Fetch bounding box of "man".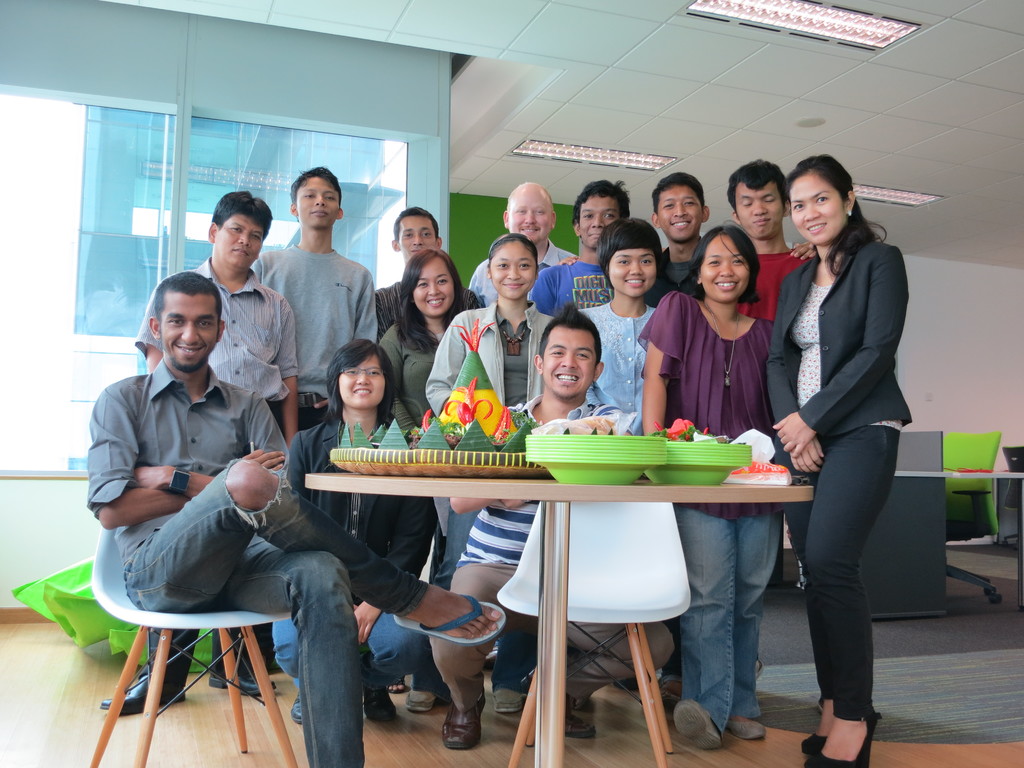
Bbox: box=[89, 270, 508, 767].
